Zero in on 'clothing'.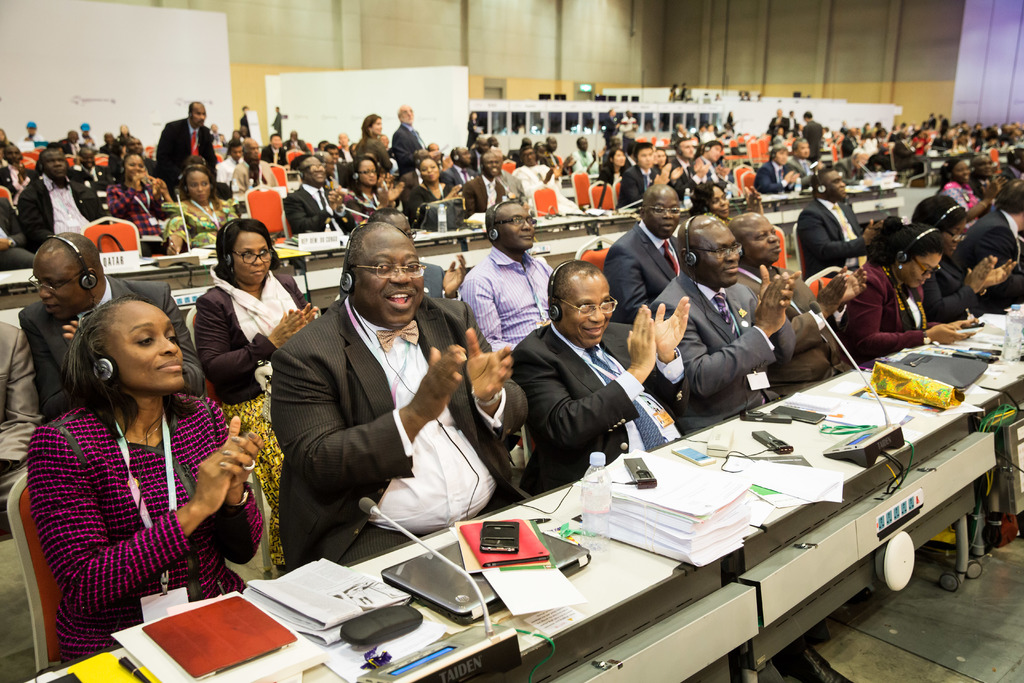
Zeroed in: crop(920, 258, 996, 325).
